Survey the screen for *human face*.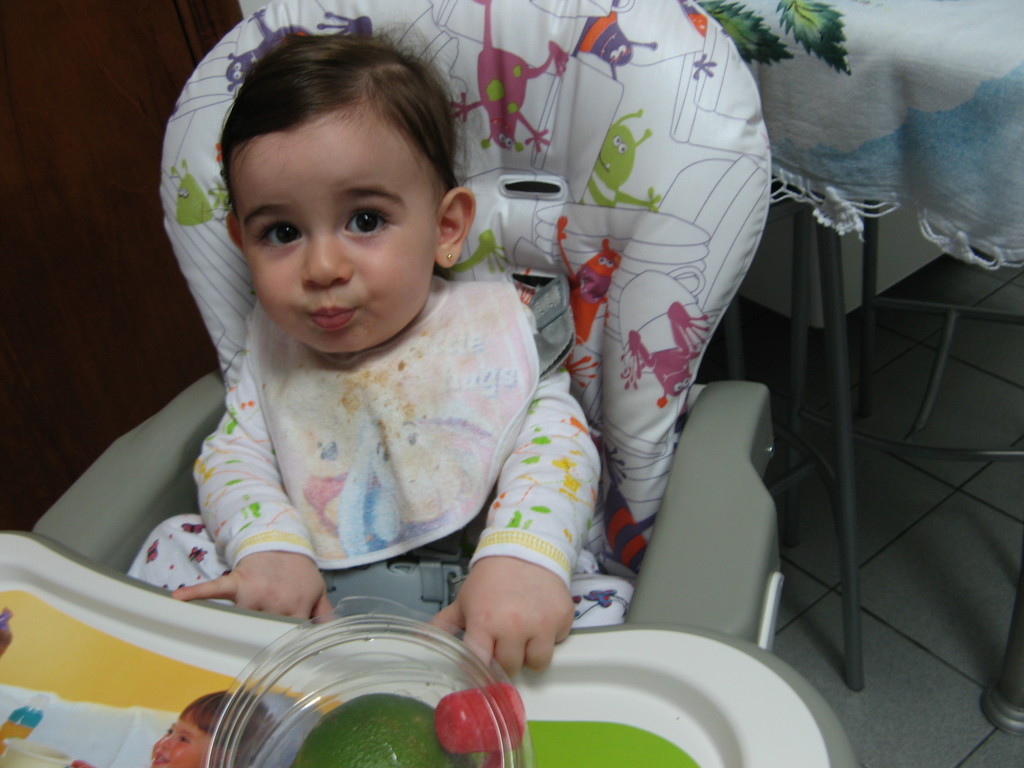
Survey found: box=[232, 118, 433, 357].
